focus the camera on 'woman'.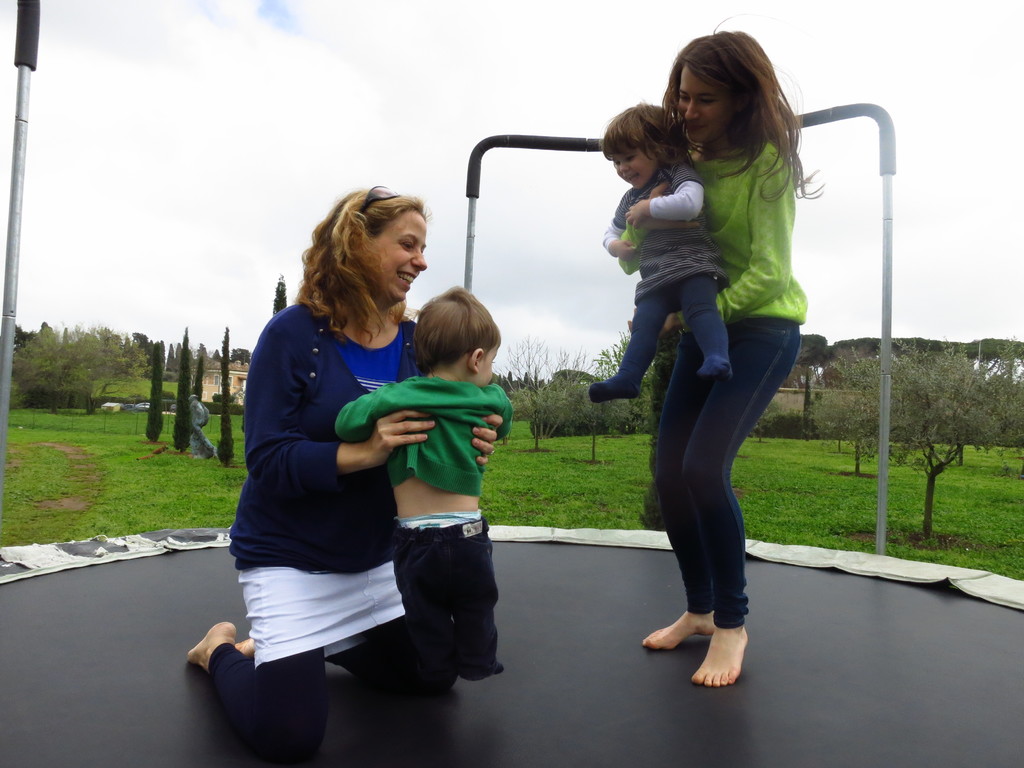
Focus region: bbox=[221, 186, 454, 756].
